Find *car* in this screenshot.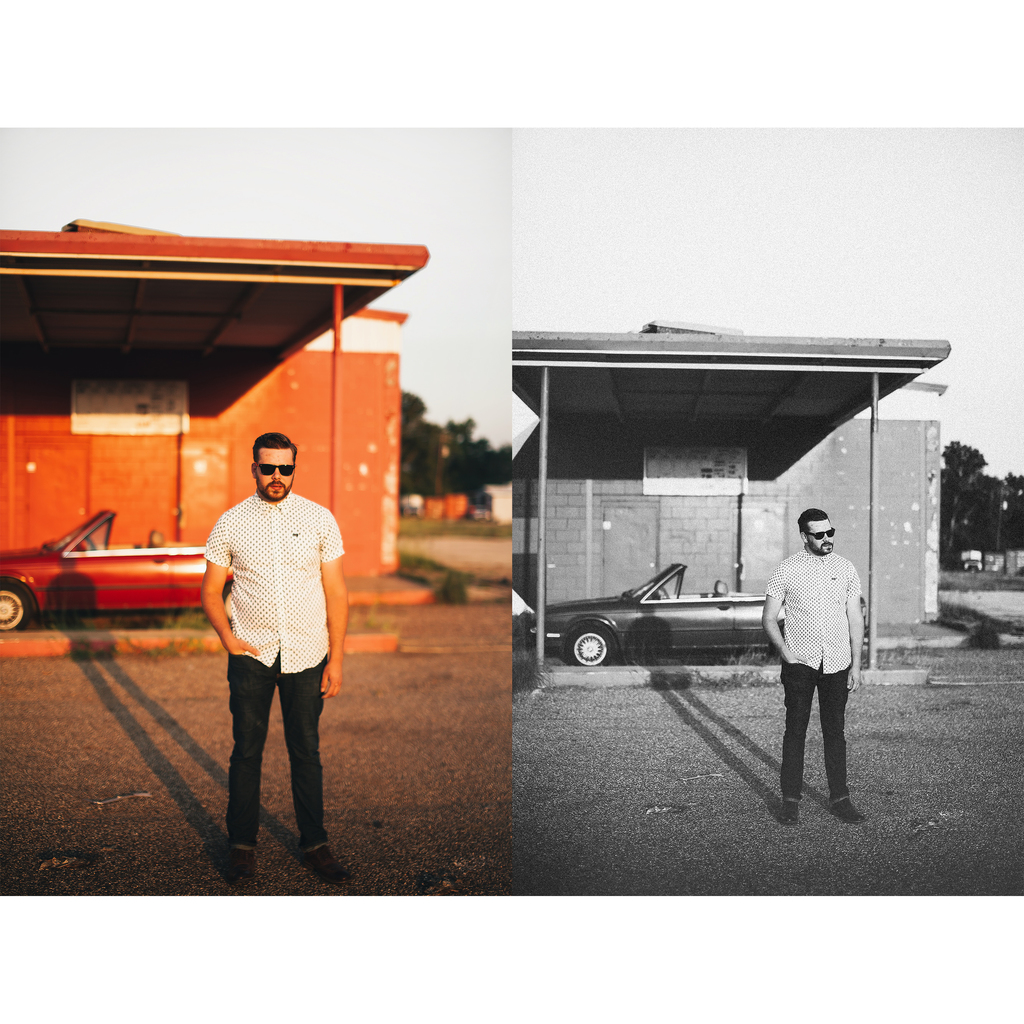
The bounding box for *car* is (525, 566, 872, 668).
